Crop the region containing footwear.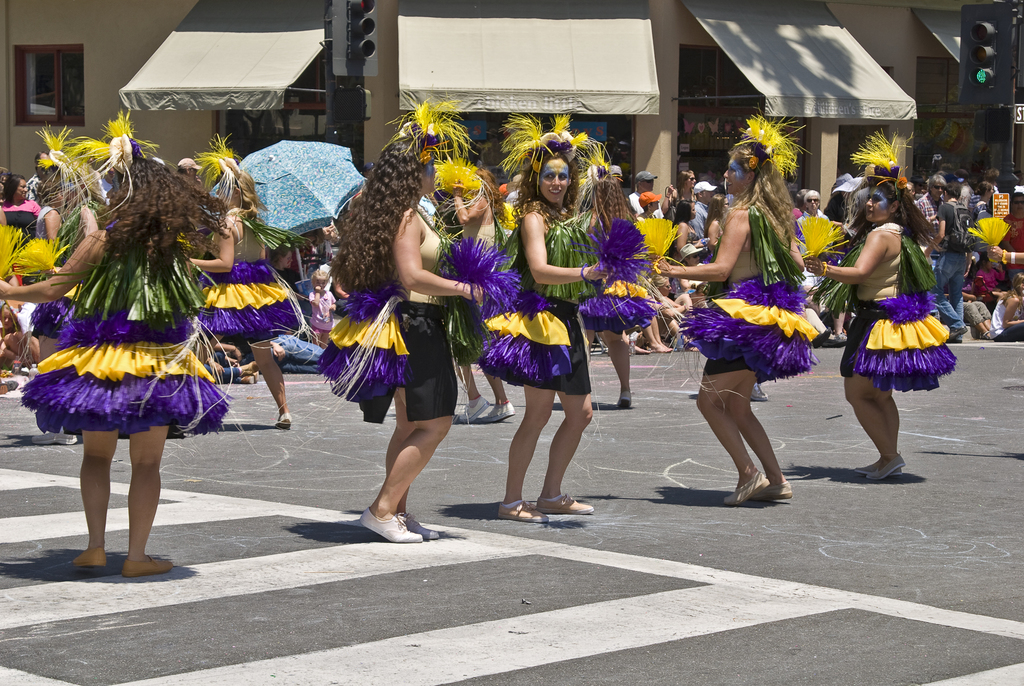
Crop region: [x1=617, y1=389, x2=632, y2=411].
